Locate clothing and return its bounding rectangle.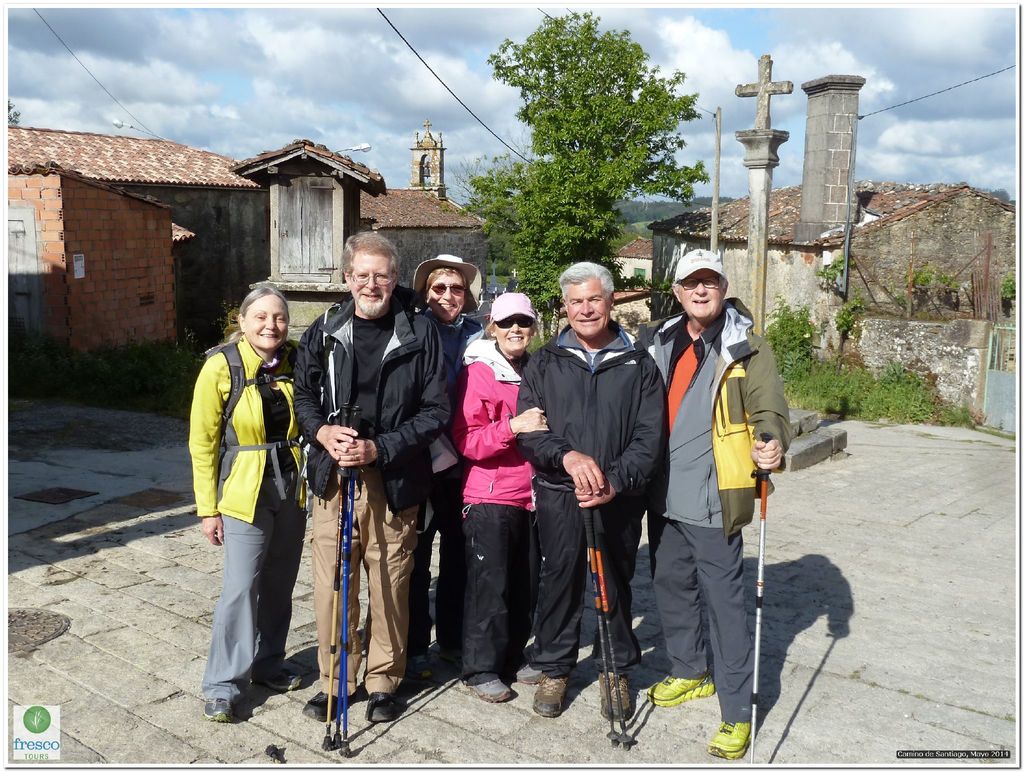
652/284/794/720.
